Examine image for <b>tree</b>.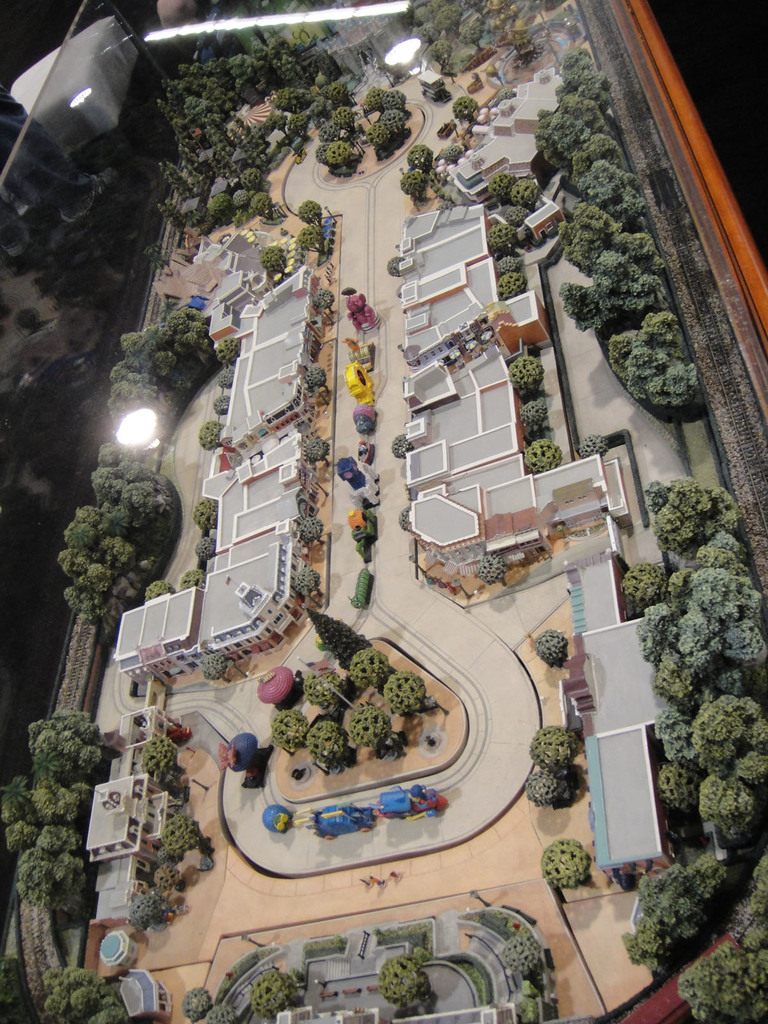
Examination result: 518, 393, 544, 428.
